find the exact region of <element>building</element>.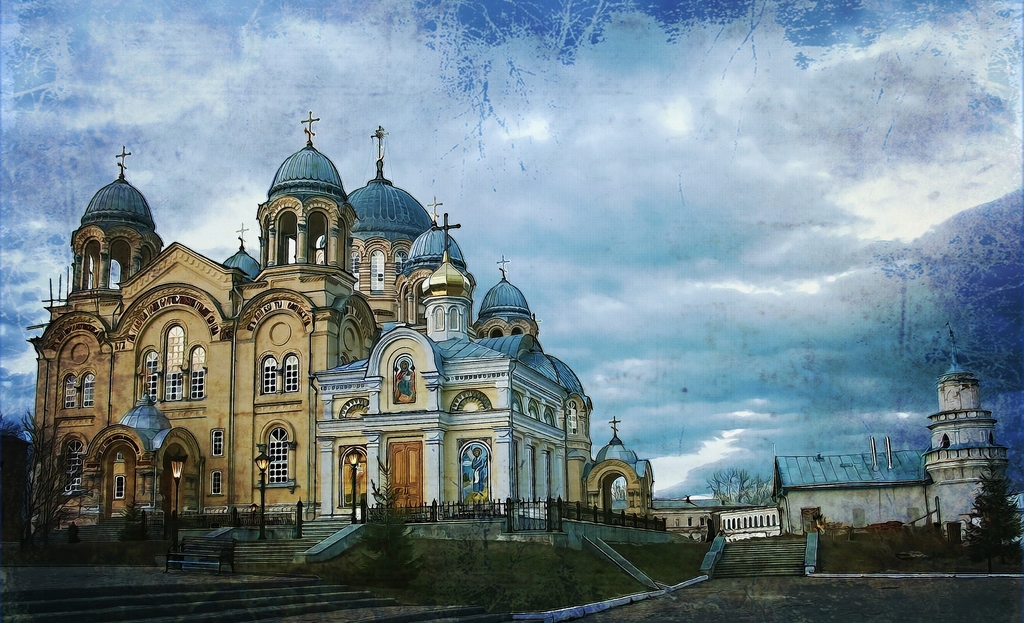
Exact region: (x1=719, y1=509, x2=781, y2=539).
